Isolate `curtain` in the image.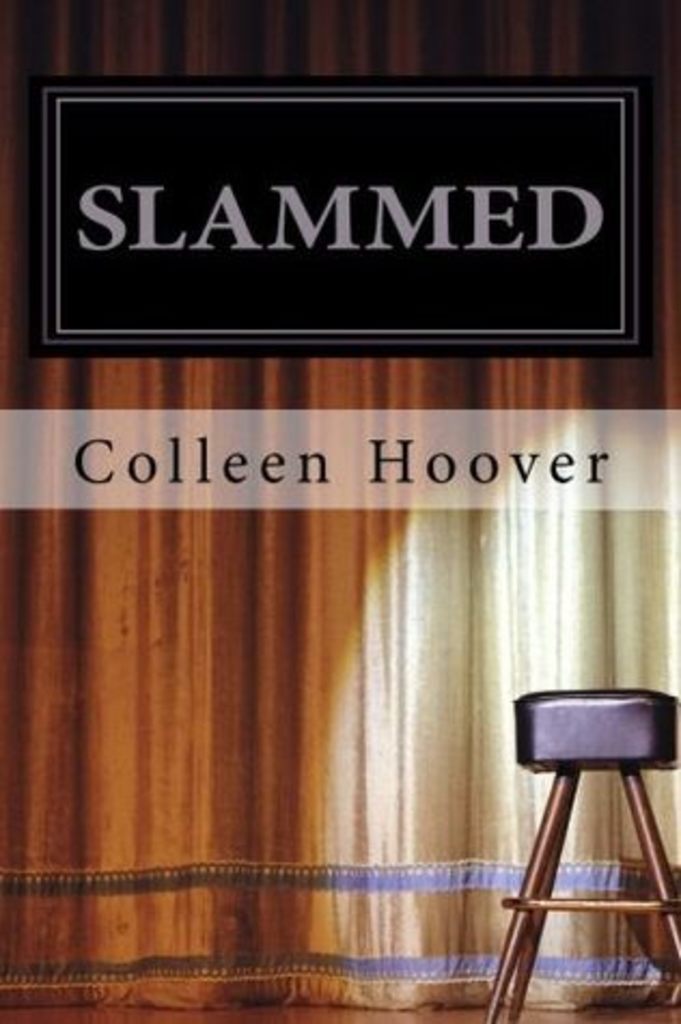
Isolated region: <box>22,114,680,1011</box>.
